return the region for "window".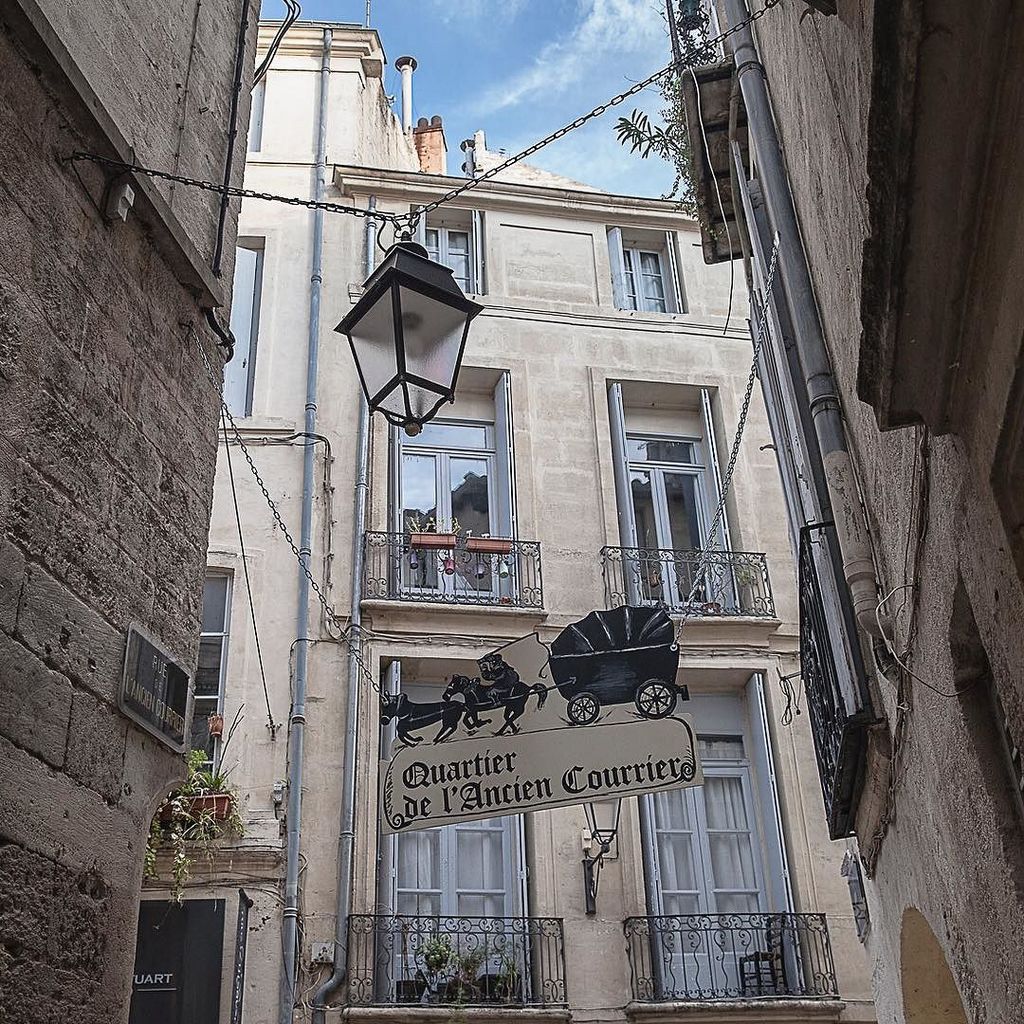
<region>223, 241, 264, 419</region>.
